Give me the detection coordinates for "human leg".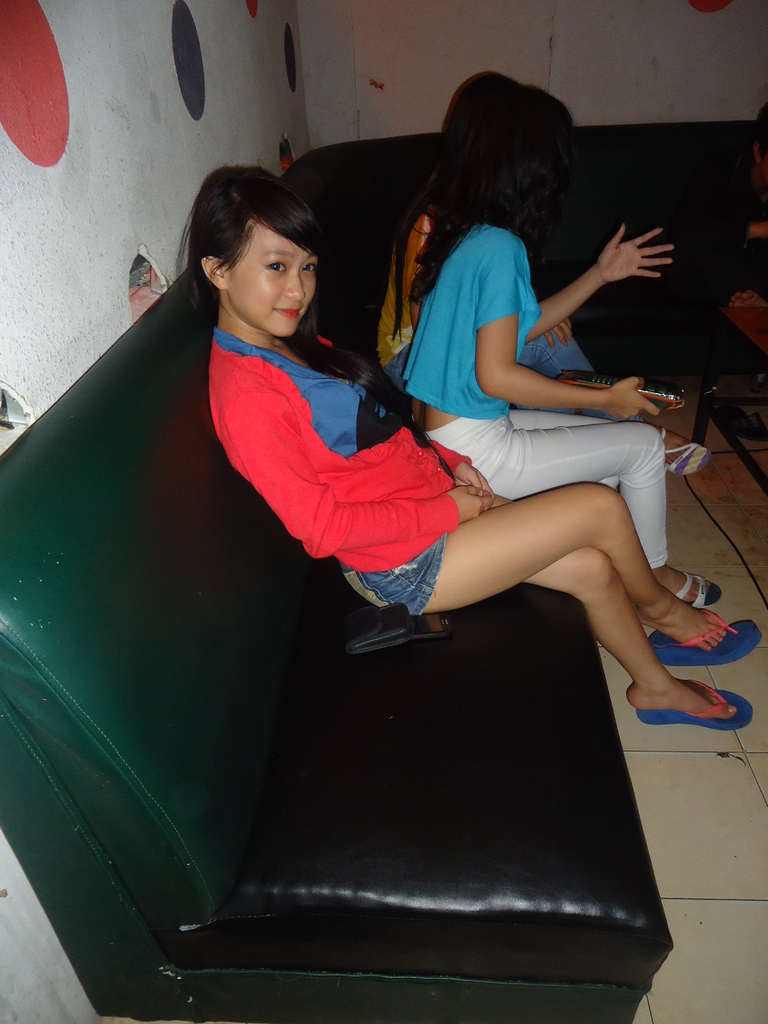
<bbox>522, 330, 708, 475</bbox>.
